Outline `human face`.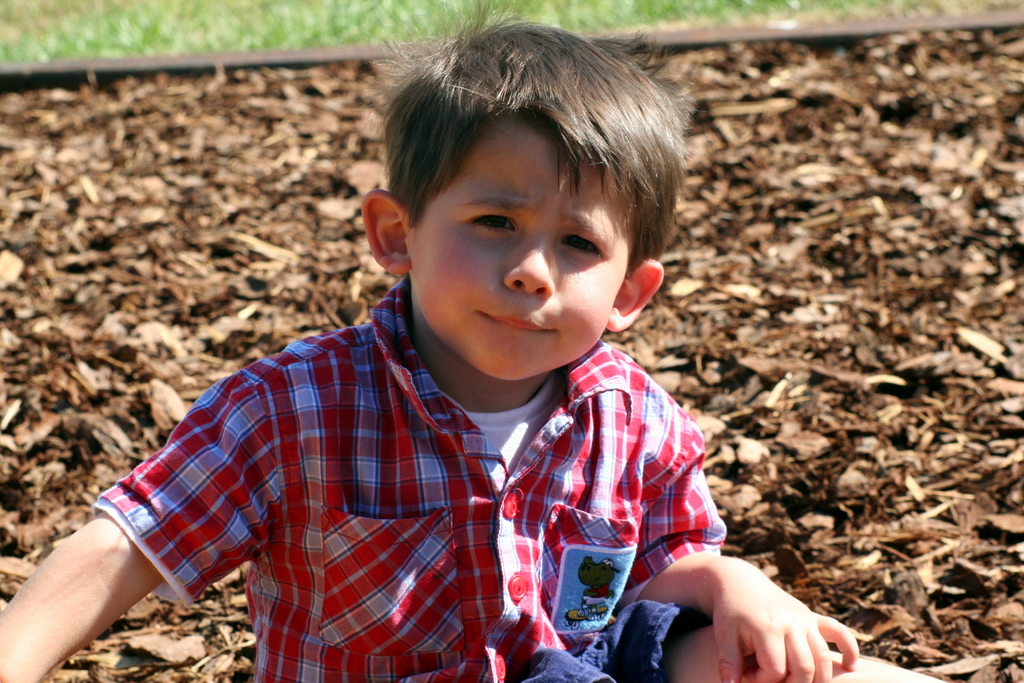
Outline: bbox(409, 106, 623, 379).
